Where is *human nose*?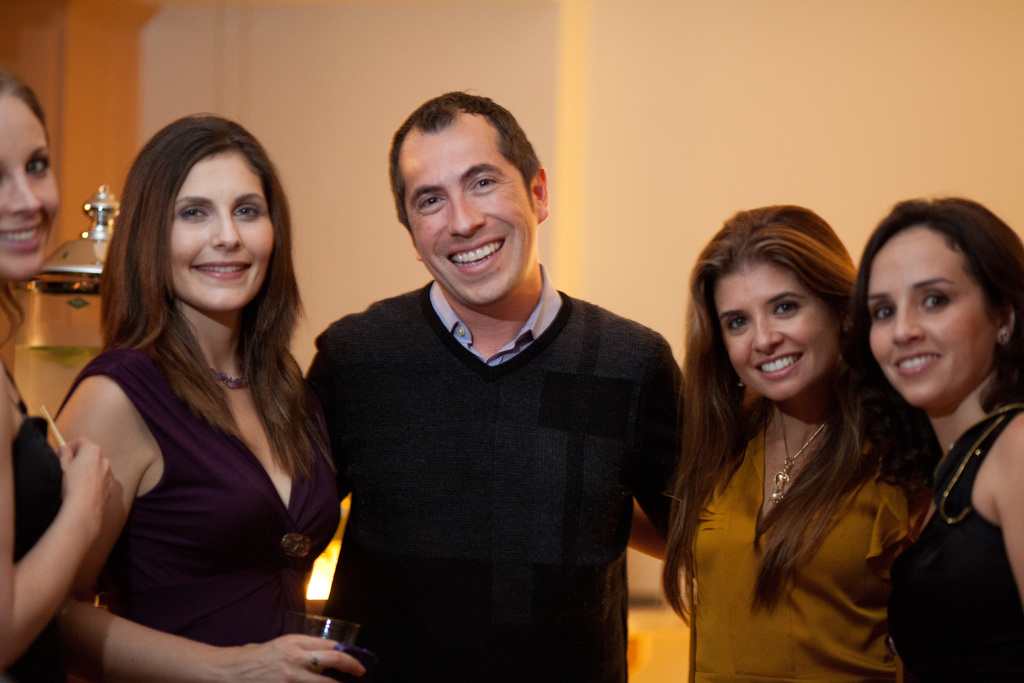
[left=3, top=165, right=43, bottom=219].
